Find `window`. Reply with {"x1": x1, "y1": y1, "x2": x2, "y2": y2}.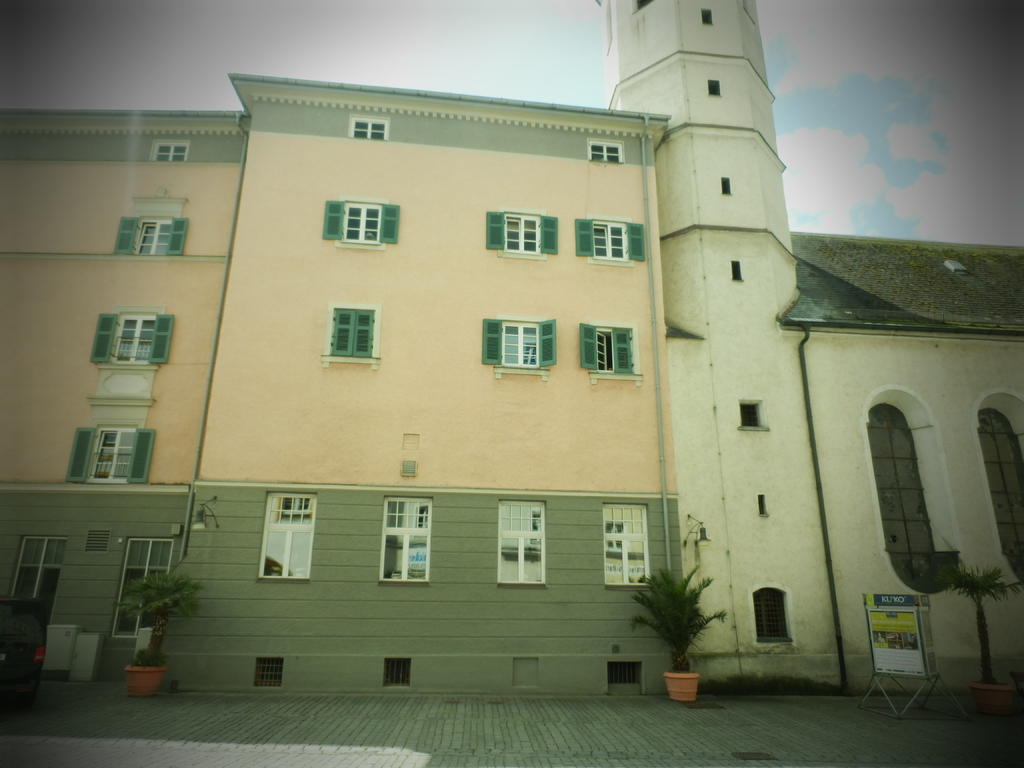
{"x1": 572, "y1": 209, "x2": 644, "y2": 264}.
